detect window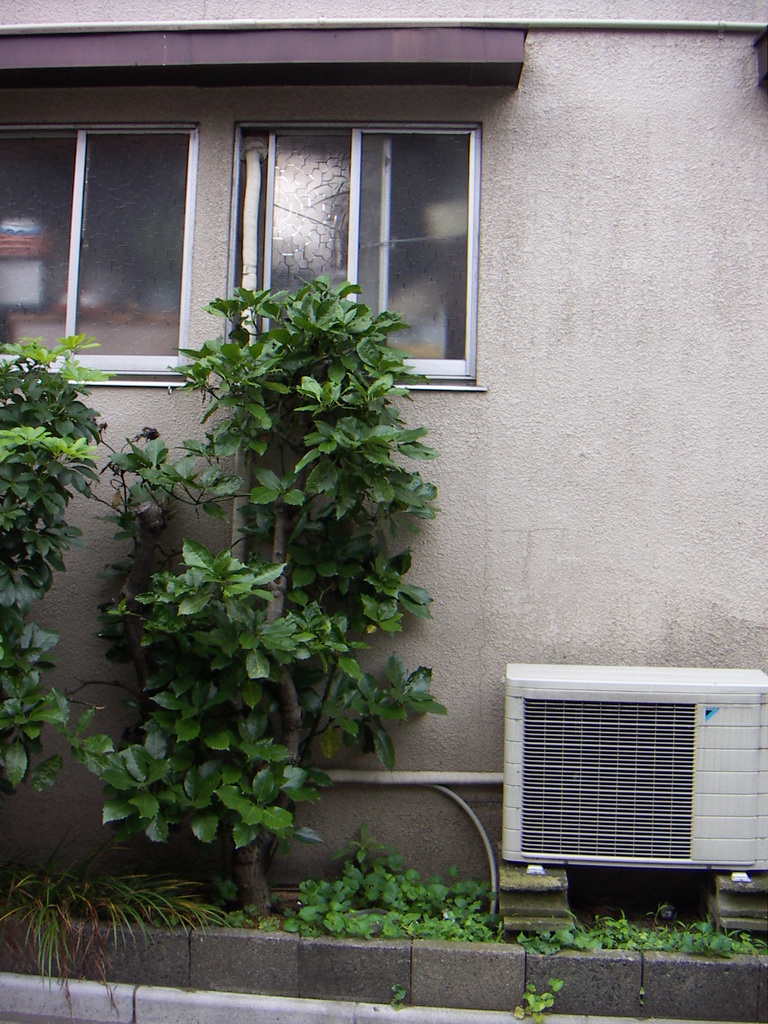
(x1=2, y1=120, x2=198, y2=399)
